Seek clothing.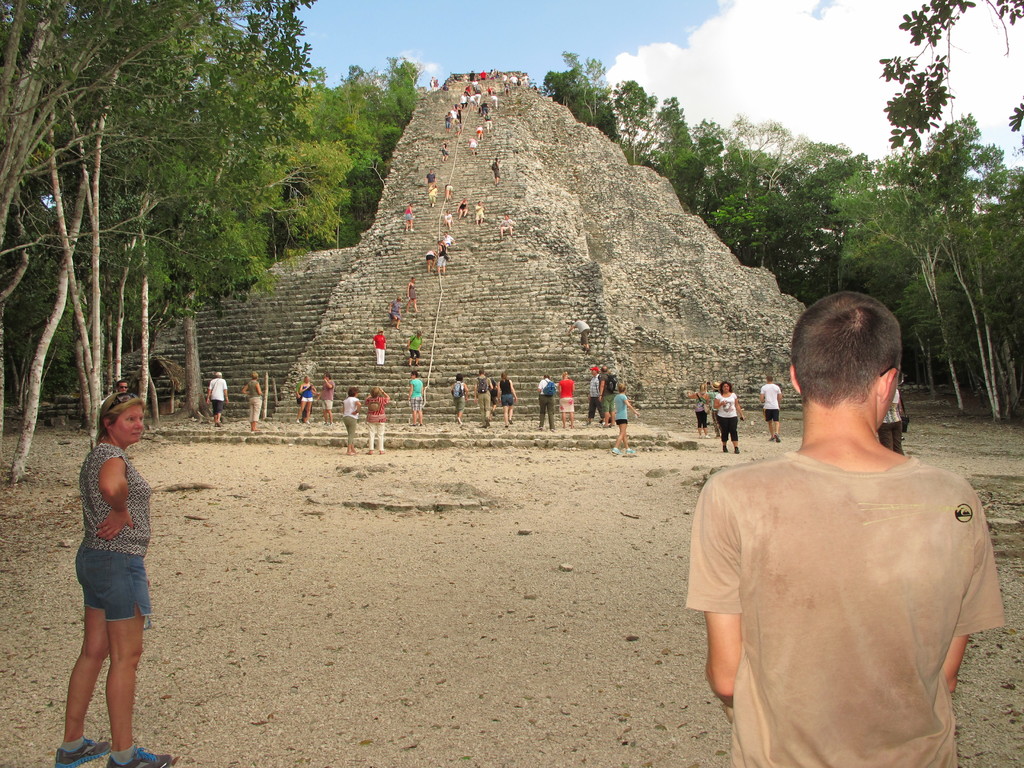
detection(713, 390, 740, 444).
